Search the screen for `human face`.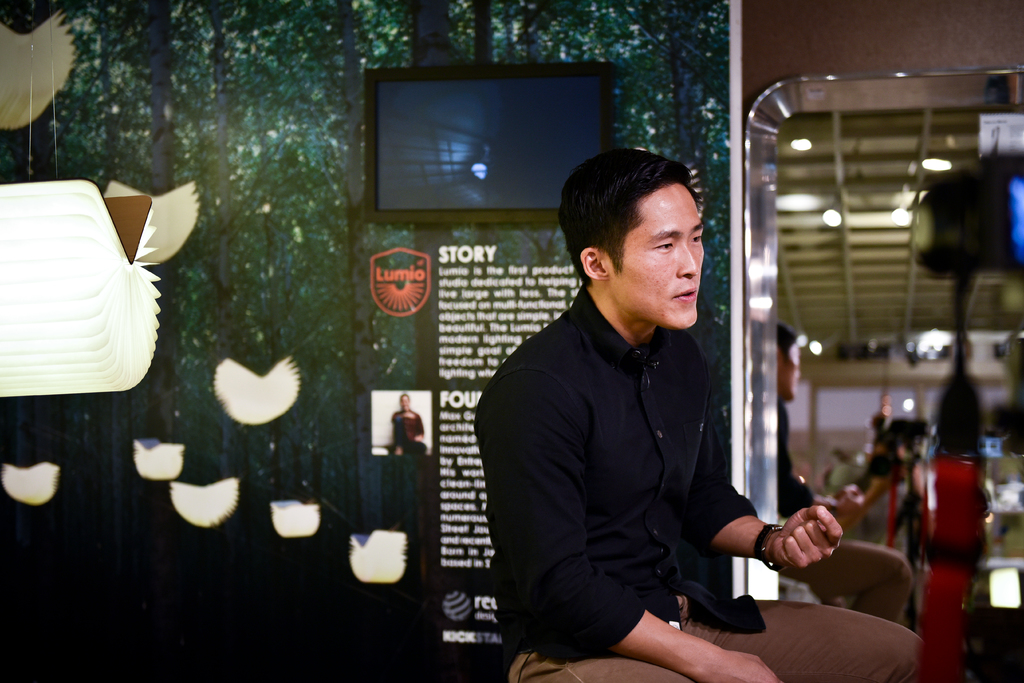
Found at l=609, t=182, r=707, b=331.
